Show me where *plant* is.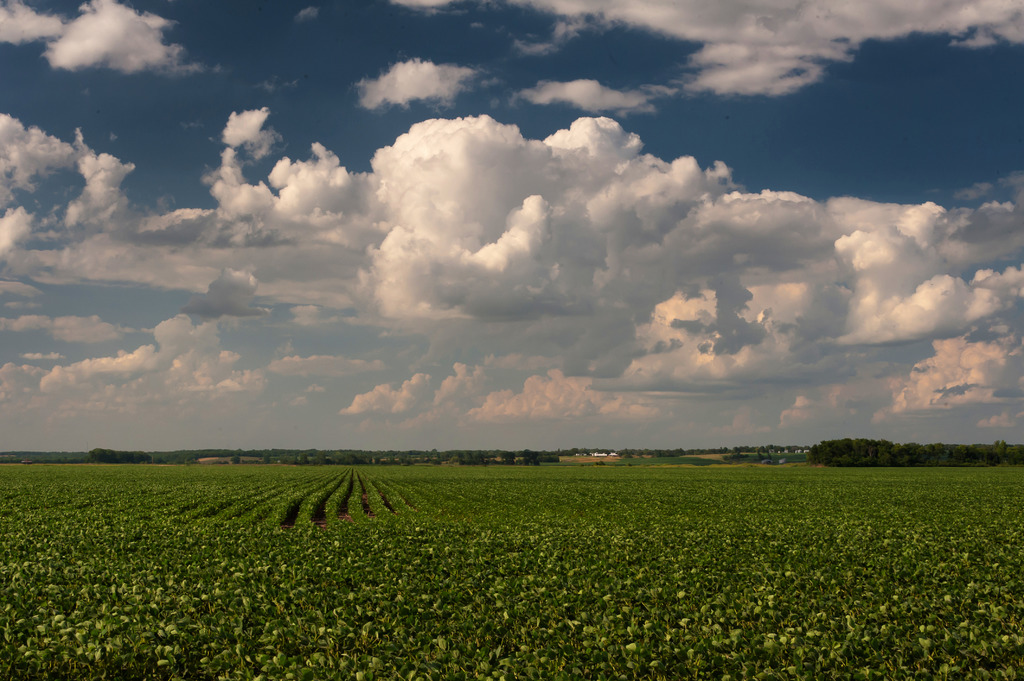
*plant* is at bbox=[951, 445, 979, 476].
